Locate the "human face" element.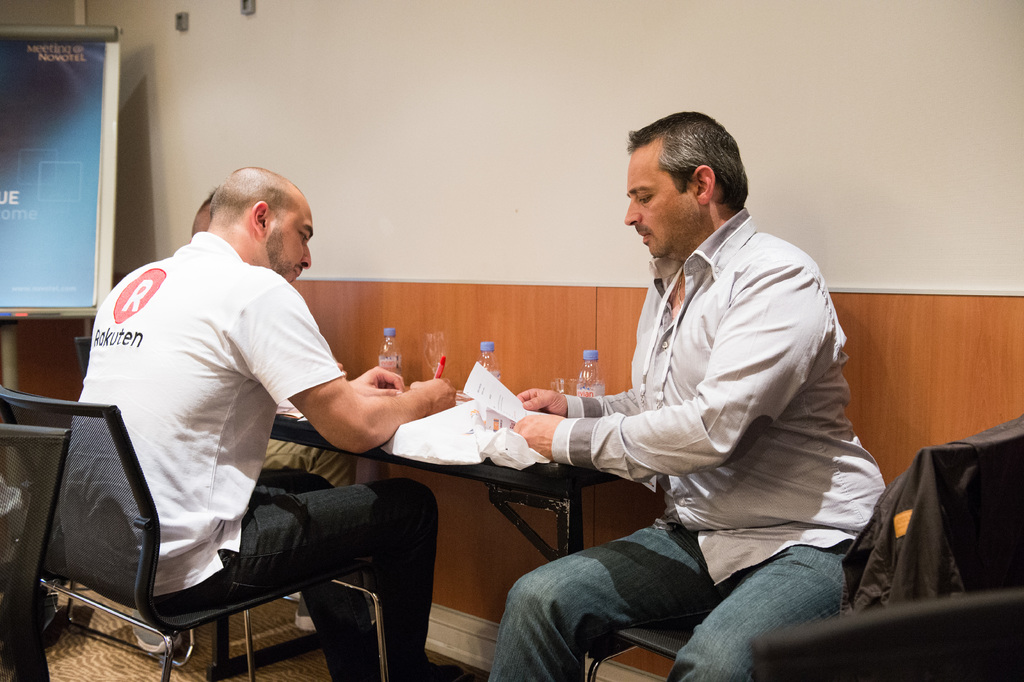
Element bbox: <region>623, 137, 703, 258</region>.
